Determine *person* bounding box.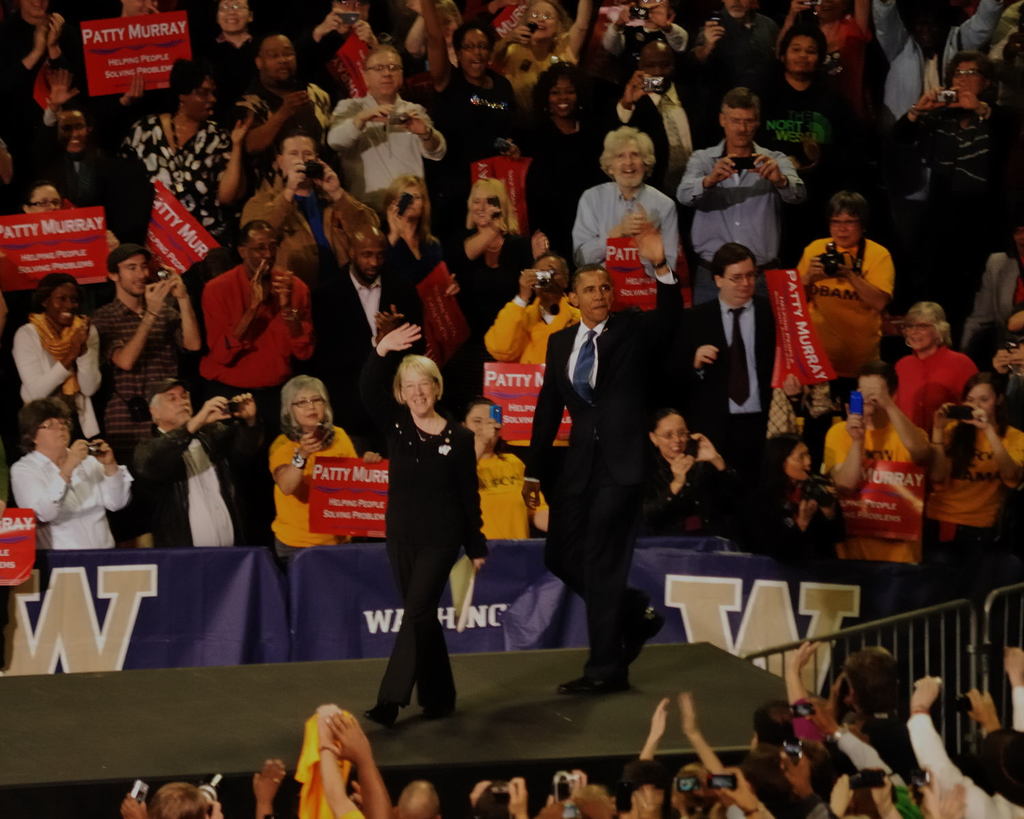
Determined: l=825, t=356, r=934, b=561.
